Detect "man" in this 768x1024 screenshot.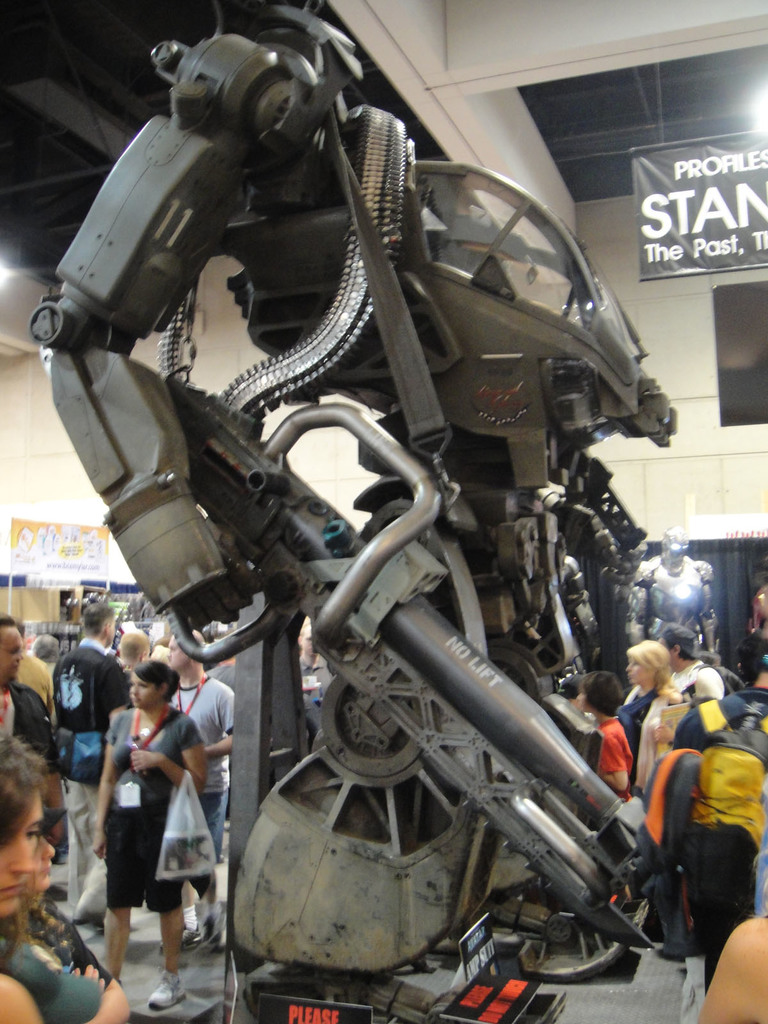
Detection: <region>159, 630, 232, 952</region>.
